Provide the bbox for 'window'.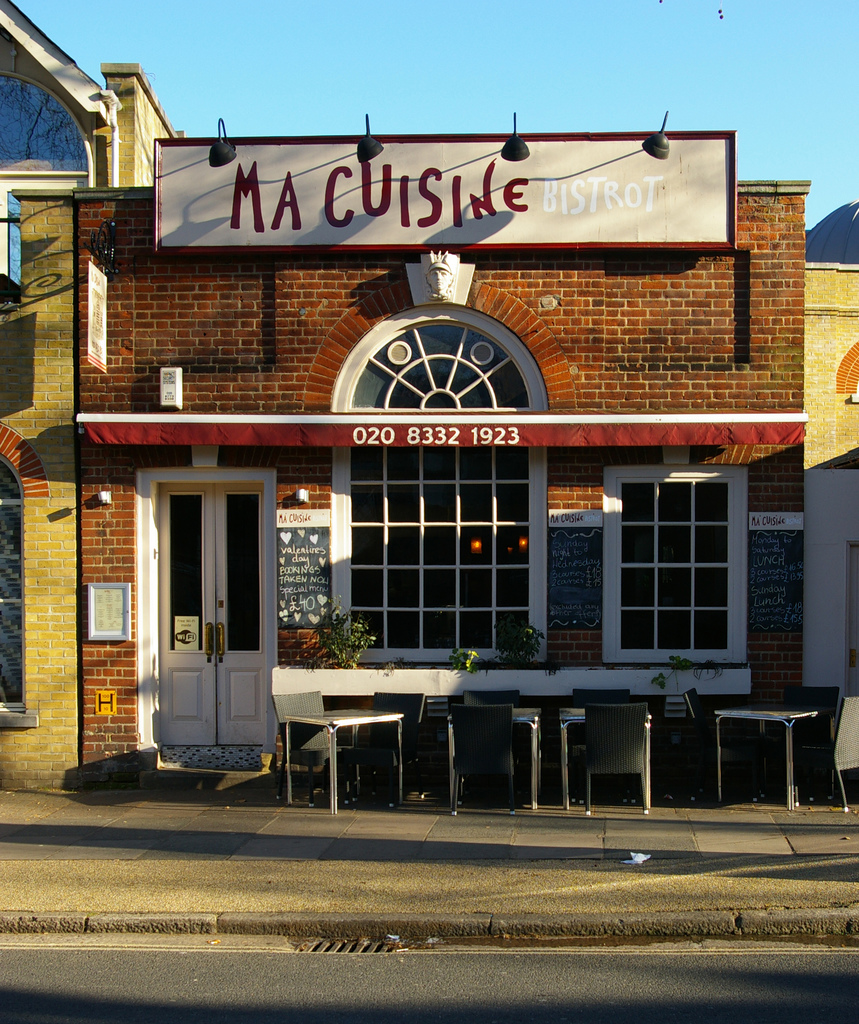
[x1=135, y1=461, x2=278, y2=749].
